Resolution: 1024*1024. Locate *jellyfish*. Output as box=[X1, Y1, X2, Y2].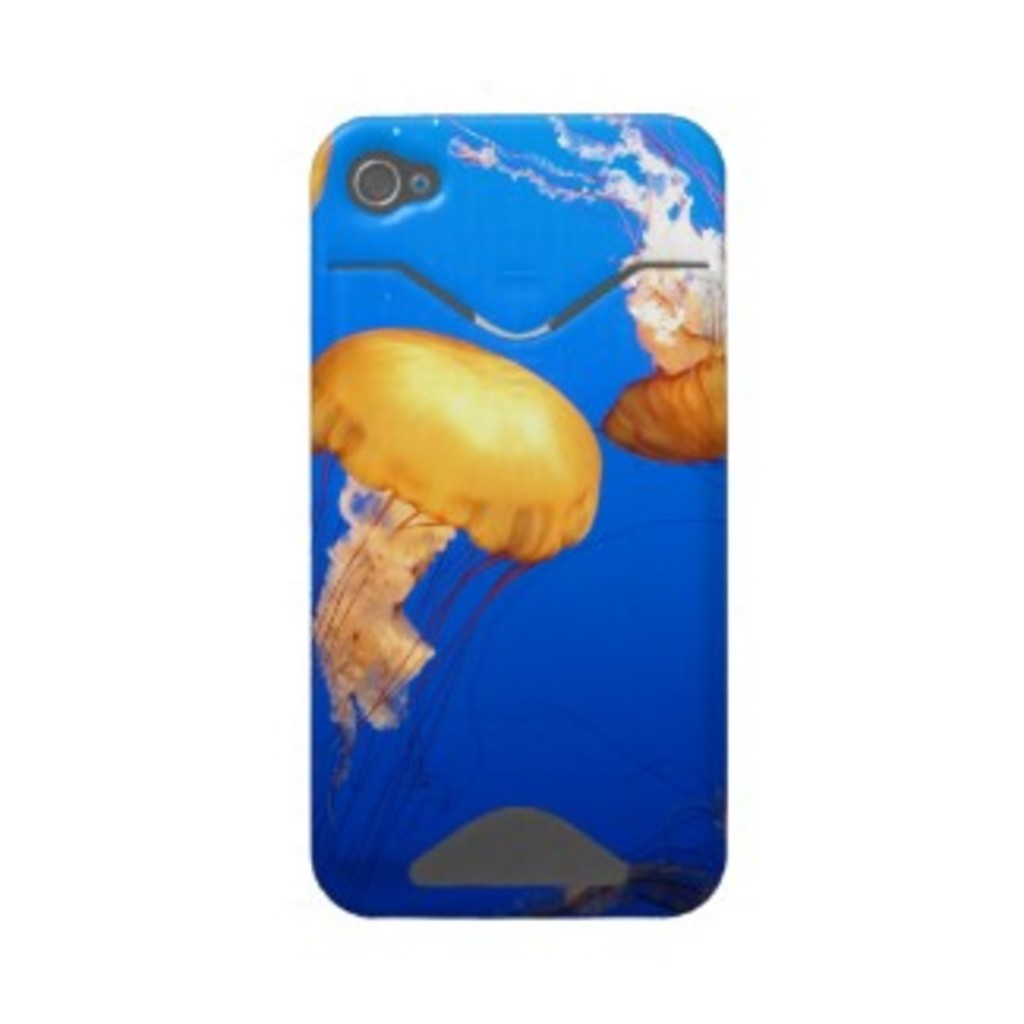
box=[429, 104, 731, 457].
